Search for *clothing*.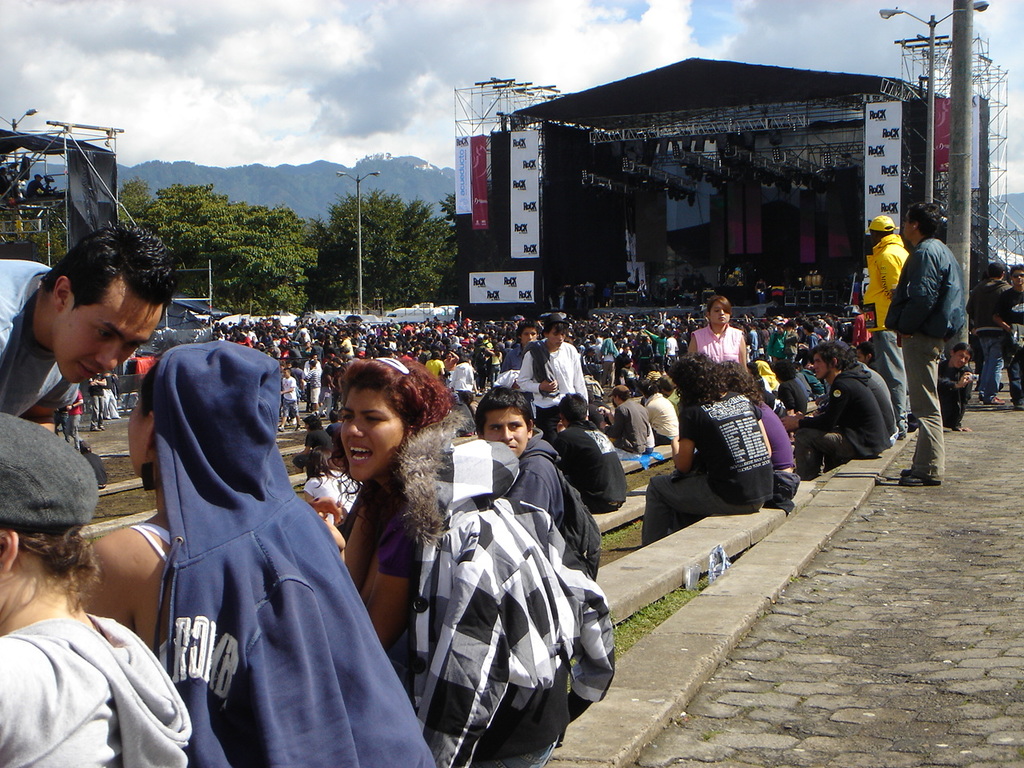
Found at [938, 360, 970, 418].
